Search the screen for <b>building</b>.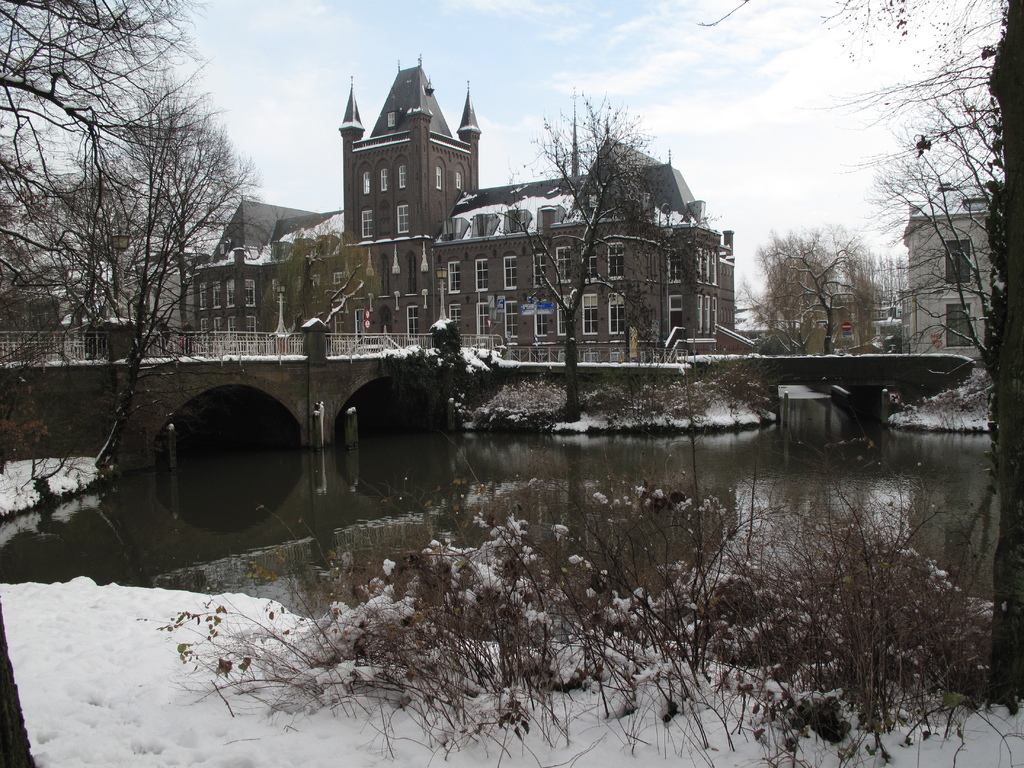
Found at 108, 239, 202, 331.
